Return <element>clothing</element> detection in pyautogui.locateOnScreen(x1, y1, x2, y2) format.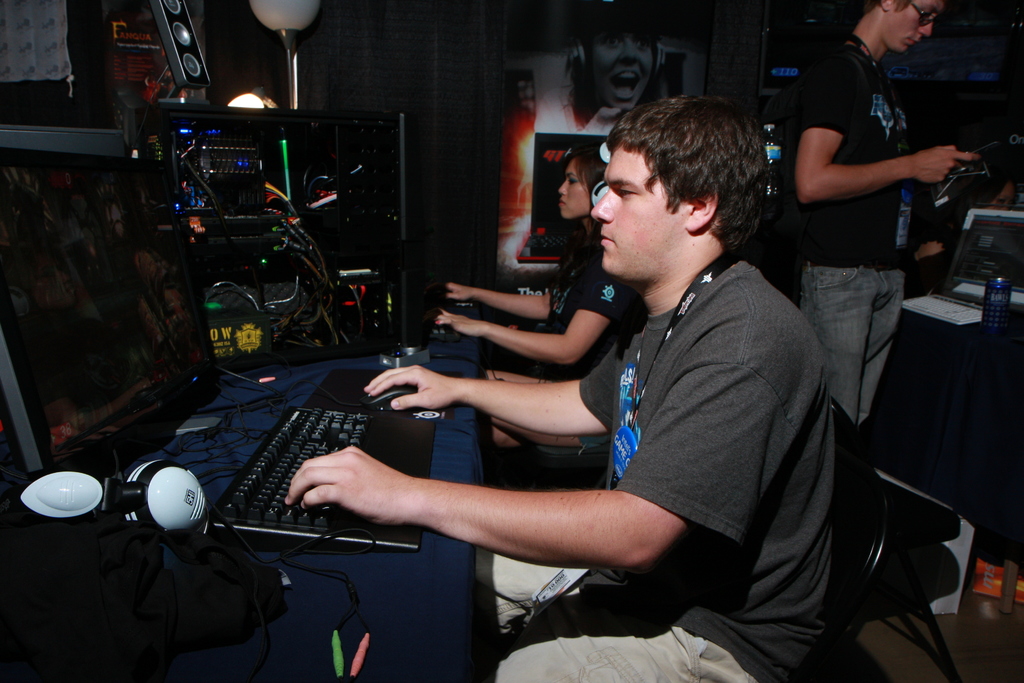
pyautogui.locateOnScreen(474, 257, 831, 682).
